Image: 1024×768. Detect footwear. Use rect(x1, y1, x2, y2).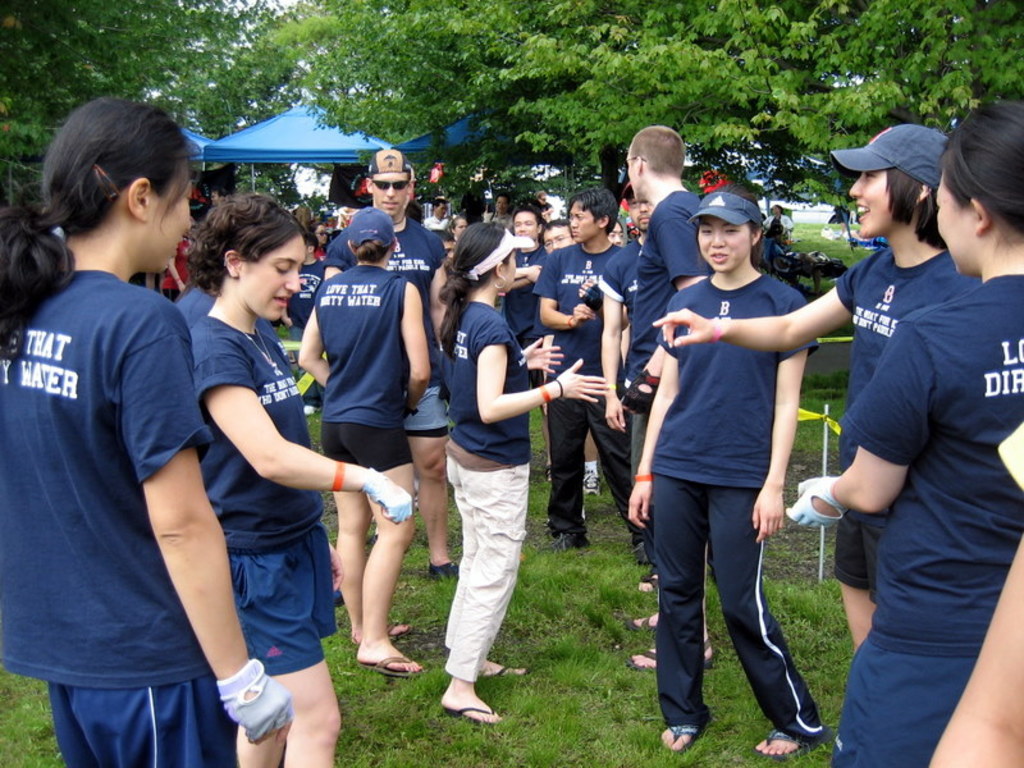
rect(483, 660, 534, 680).
